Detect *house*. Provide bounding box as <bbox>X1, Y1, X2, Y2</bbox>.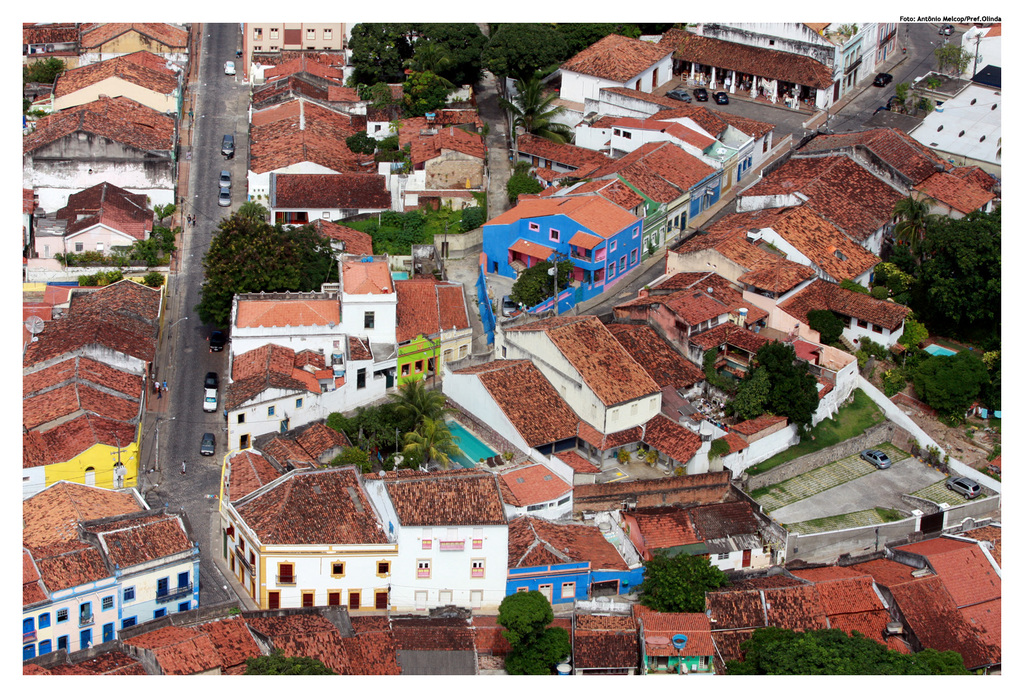
<bbox>254, 74, 353, 115</bbox>.
